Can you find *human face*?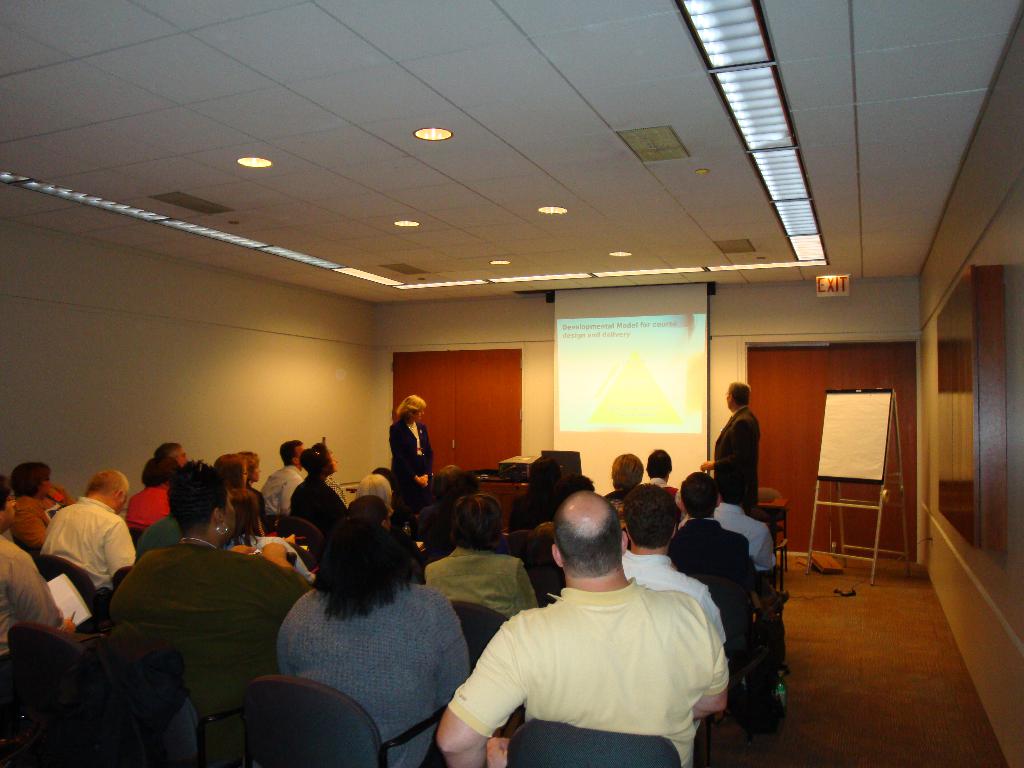
Yes, bounding box: [x1=298, y1=447, x2=304, y2=467].
